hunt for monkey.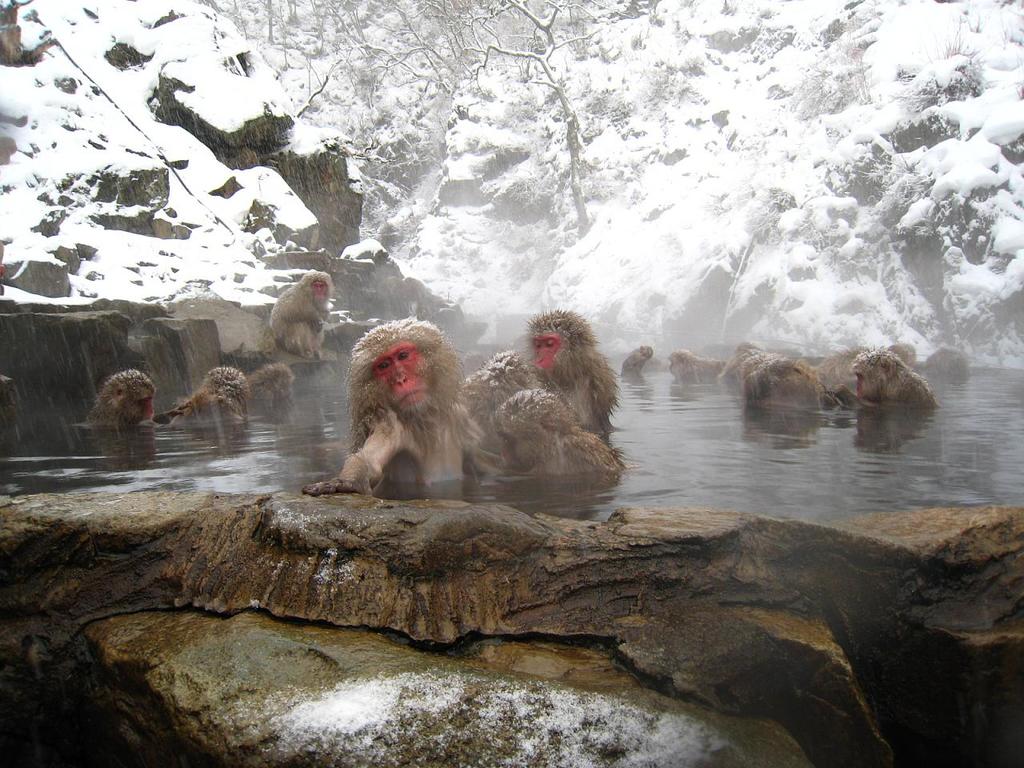
Hunted down at {"x1": 166, "y1": 364, "x2": 249, "y2": 426}.
